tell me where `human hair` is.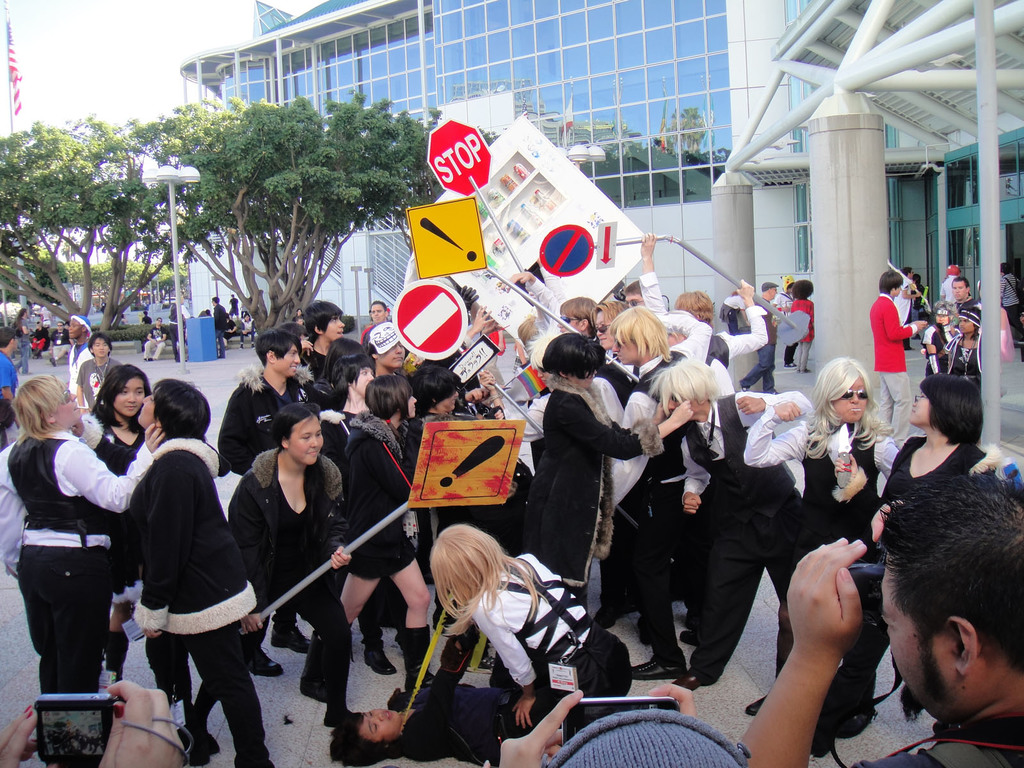
`human hair` is at [left=520, top=319, right=543, bottom=347].
